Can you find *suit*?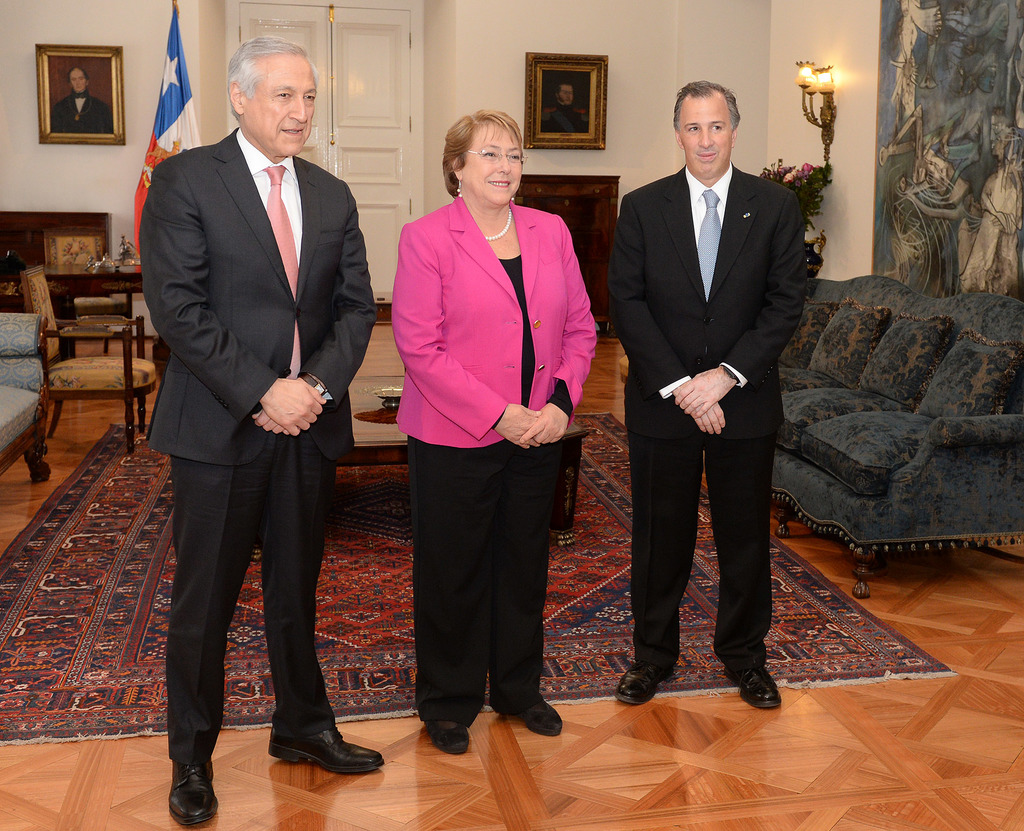
Yes, bounding box: [136, 126, 380, 765].
